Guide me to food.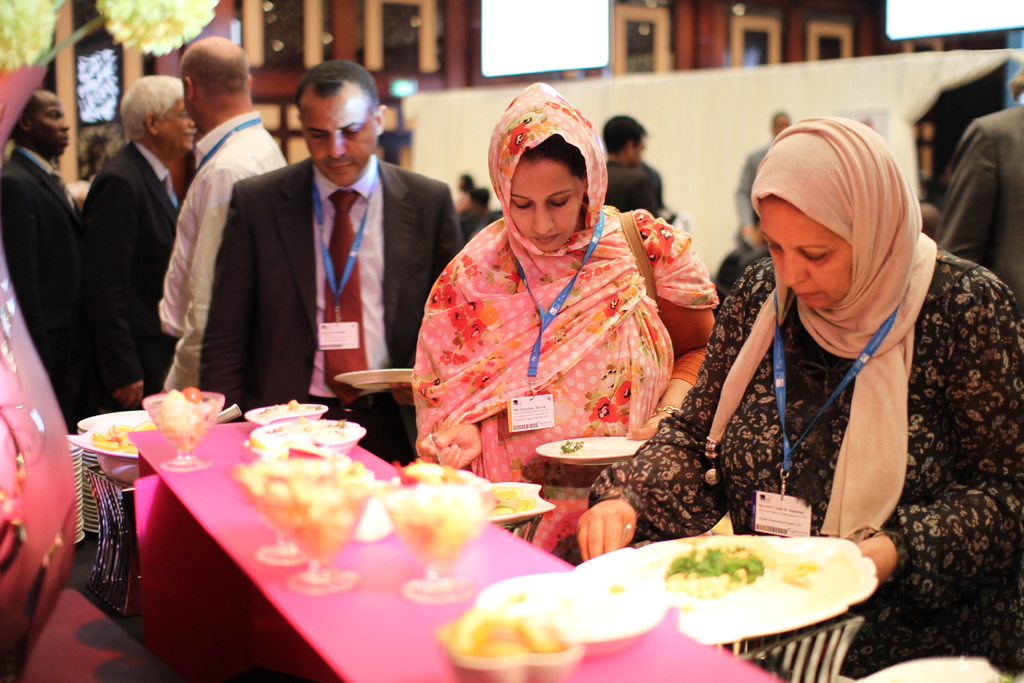
Guidance: 237,444,378,559.
